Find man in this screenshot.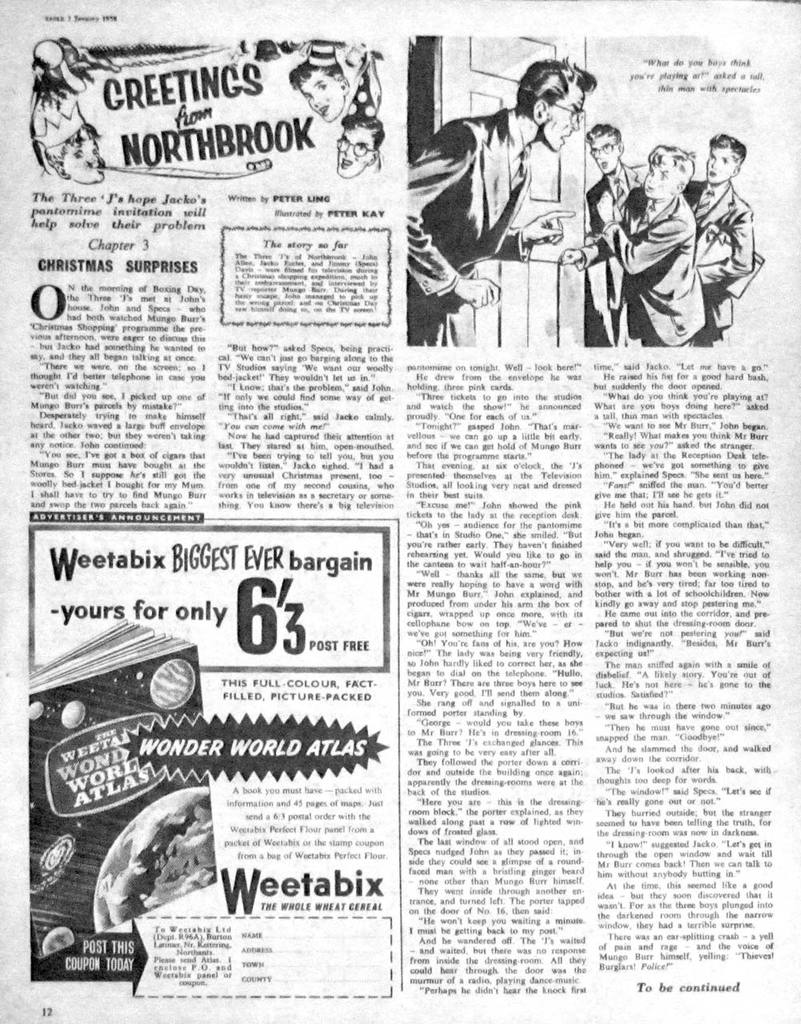
The bounding box for man is pyautogui.locateOnScreen(46, 127, 107, 182).
